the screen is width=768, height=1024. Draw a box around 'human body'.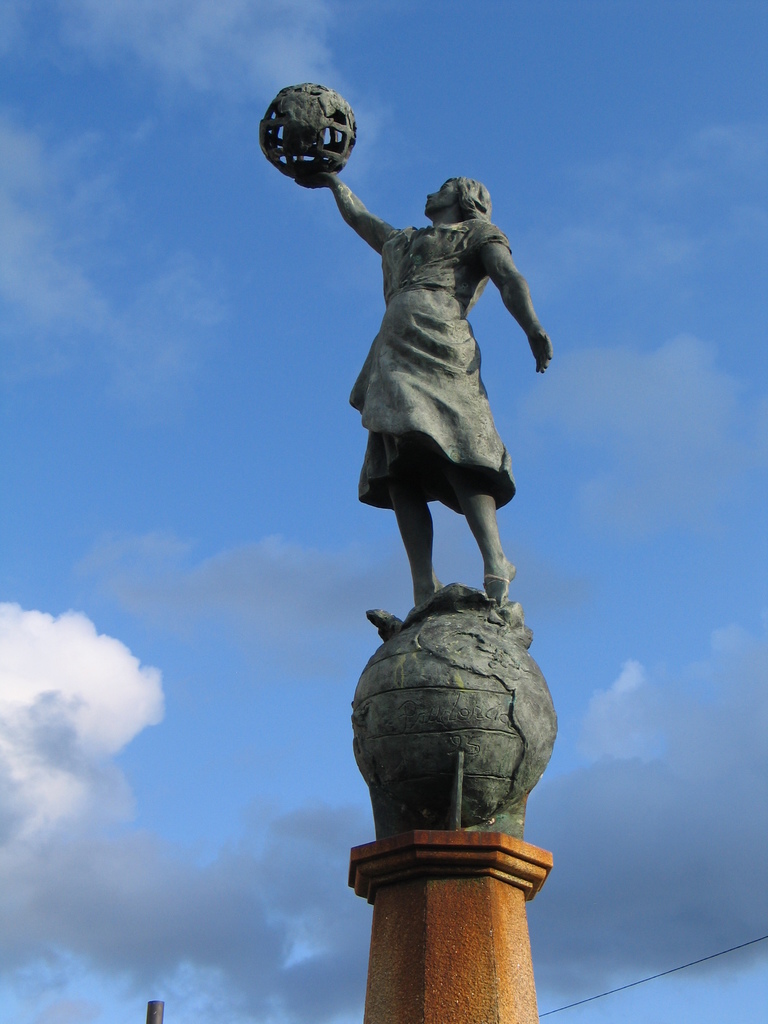
crop(305, 97, 554, 641).
